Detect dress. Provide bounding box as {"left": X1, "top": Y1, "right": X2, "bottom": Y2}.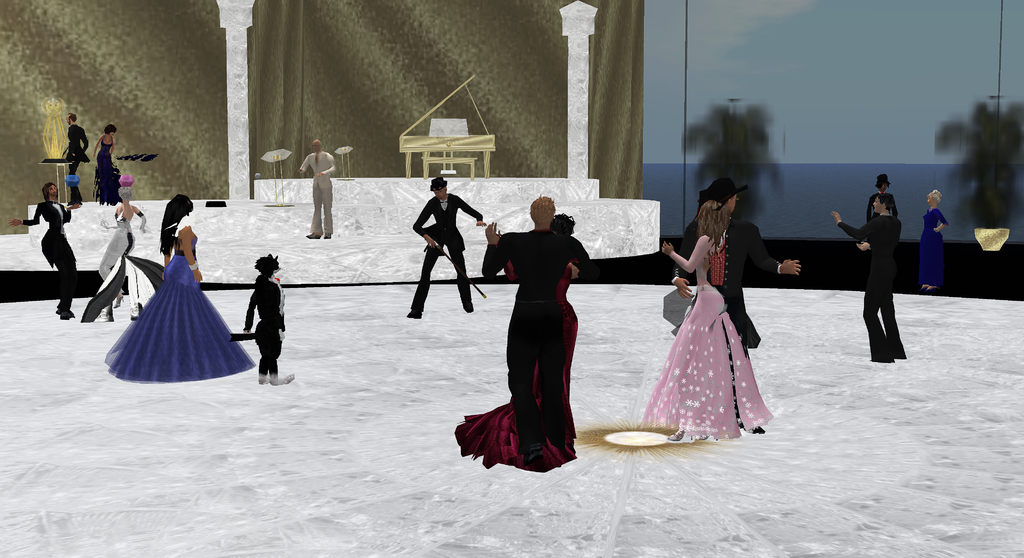
{"left": 77, "top": 215, "right": 138, "bottom": 321}.
